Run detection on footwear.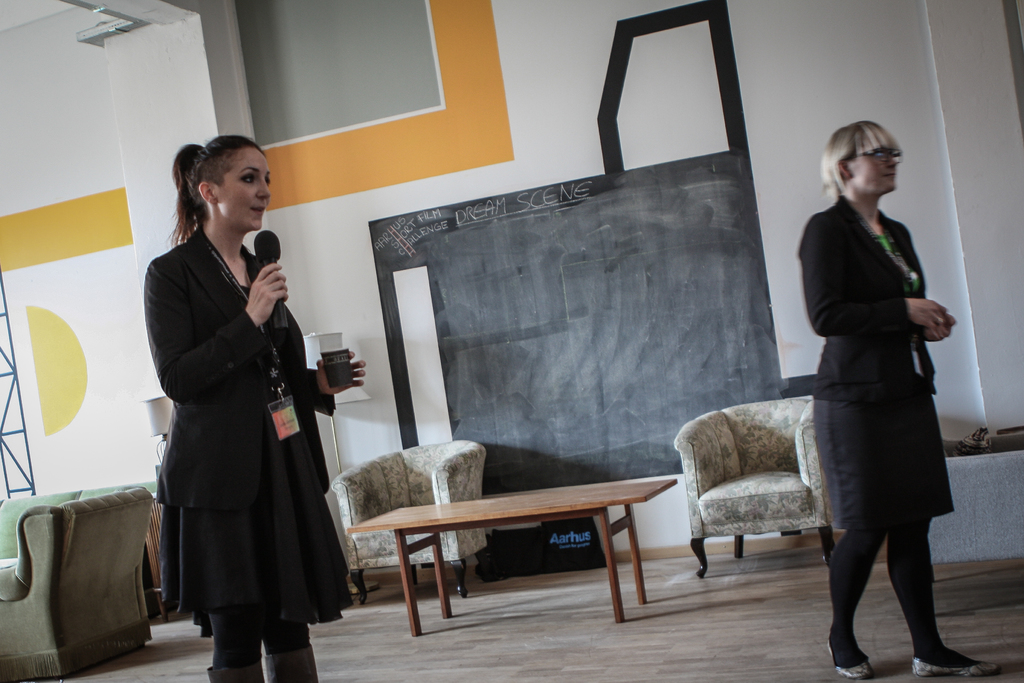
Result: pyautogui.locateOnScreen(911, 655, 1002, 682).
